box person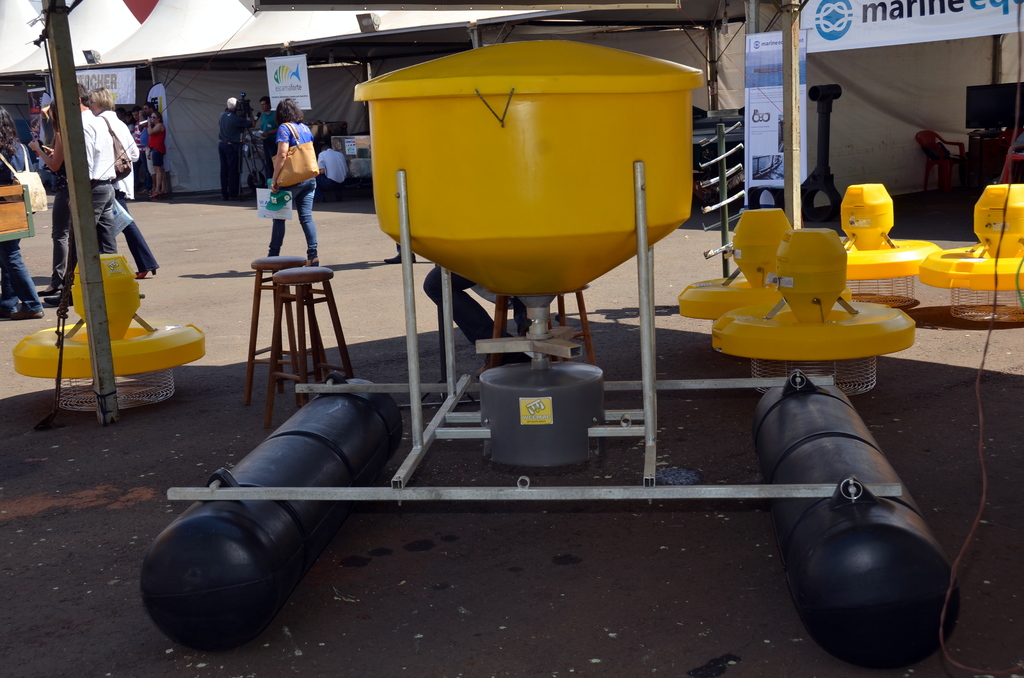
bbox(249, 88, 317, 272)
